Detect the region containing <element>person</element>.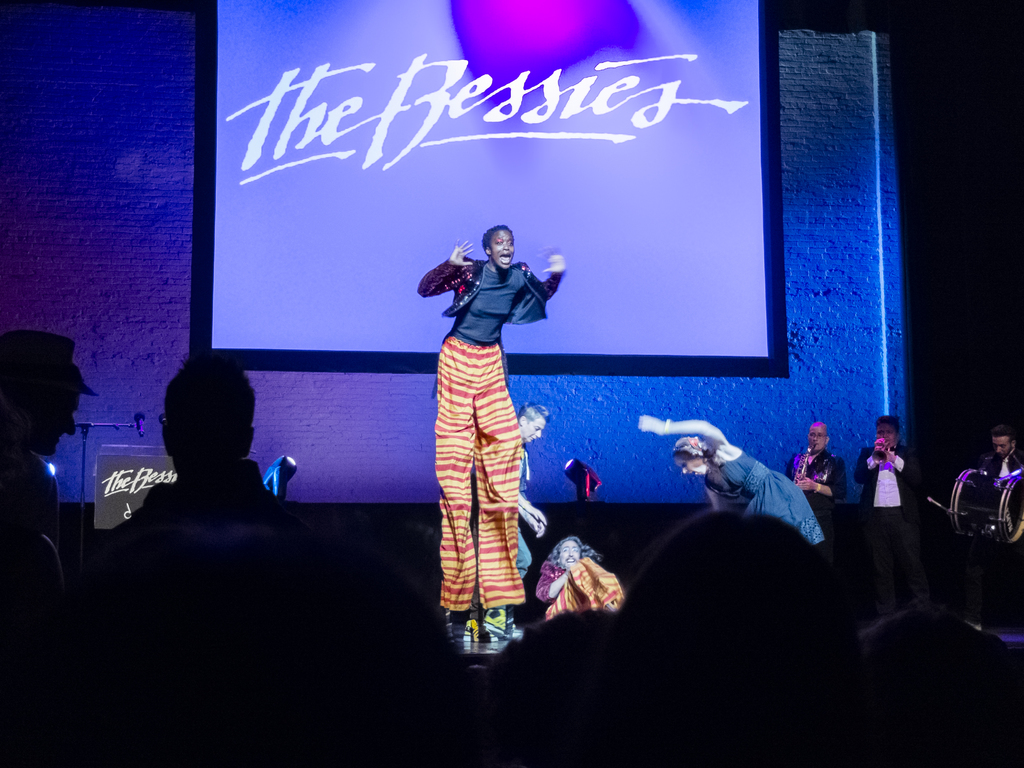
locate(974, 421, 1023, 487).
